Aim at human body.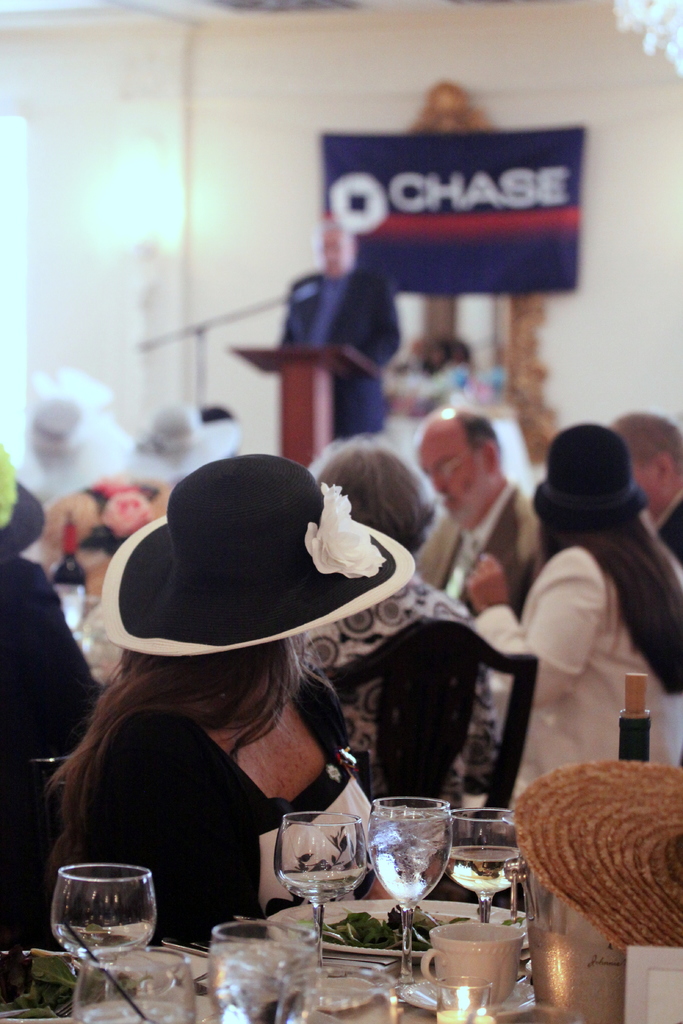
Aimed at <region>54, 444, 434, 915</region>.
